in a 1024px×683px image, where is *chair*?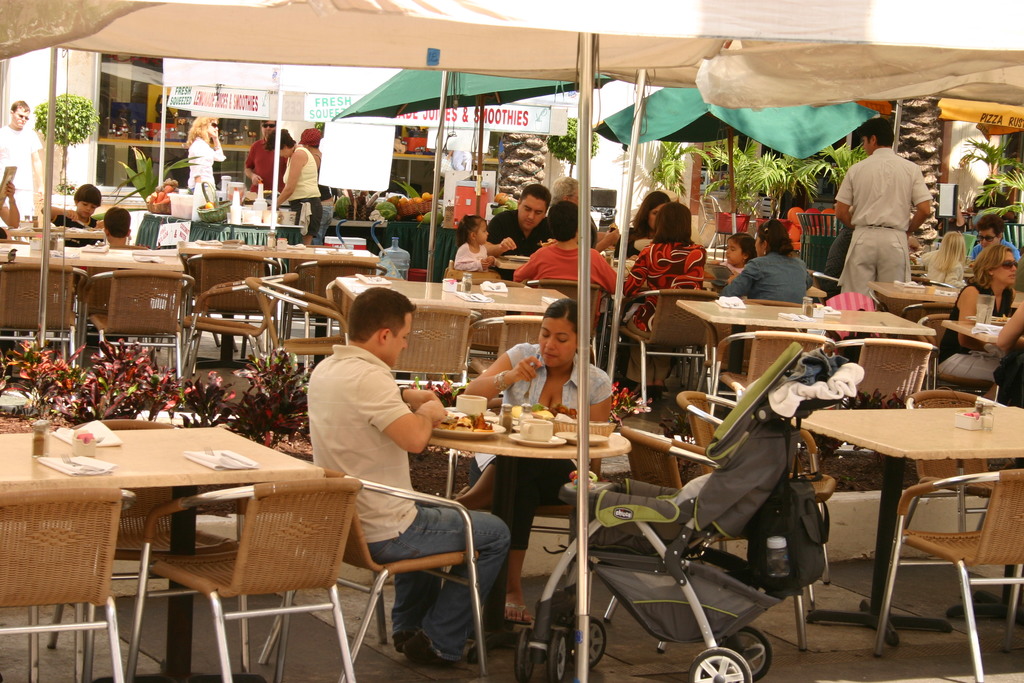
crop(287, 251, 394, 368).
